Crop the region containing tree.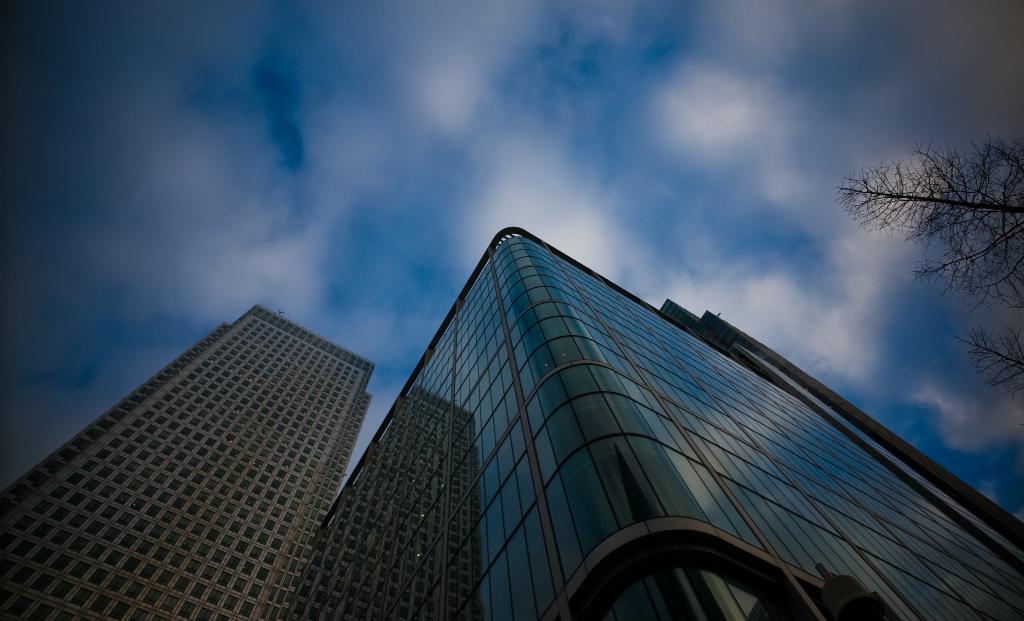
Crop region: 833:133:1023:406.
